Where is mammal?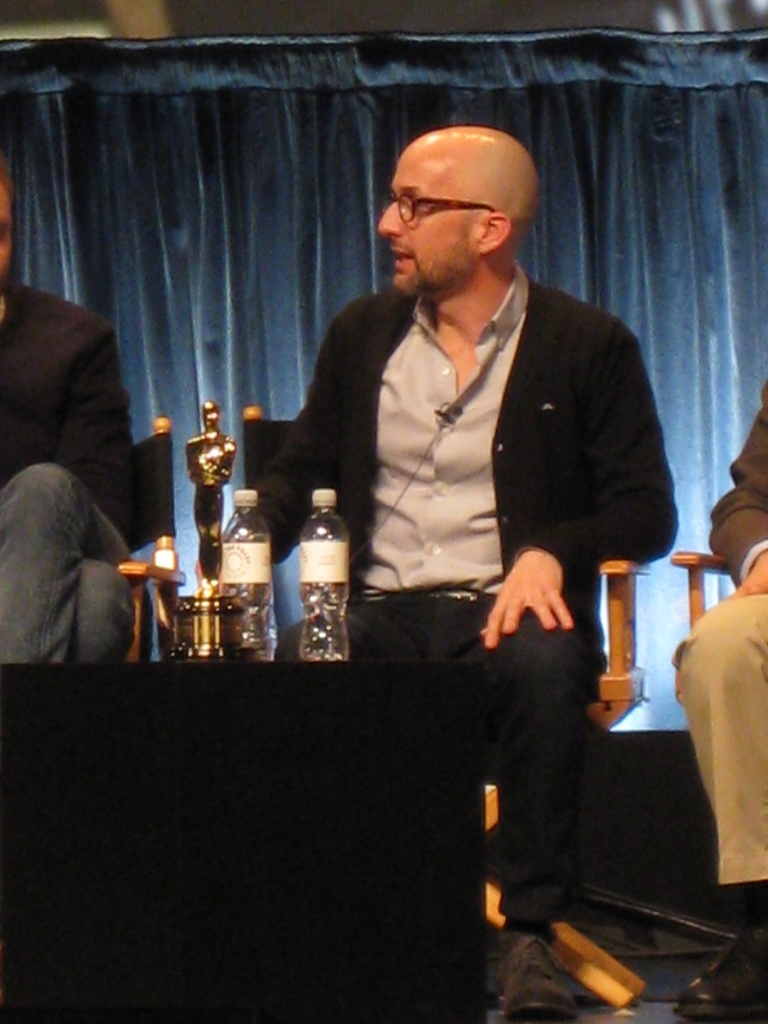
detection(193, 117, 684, 1023).
